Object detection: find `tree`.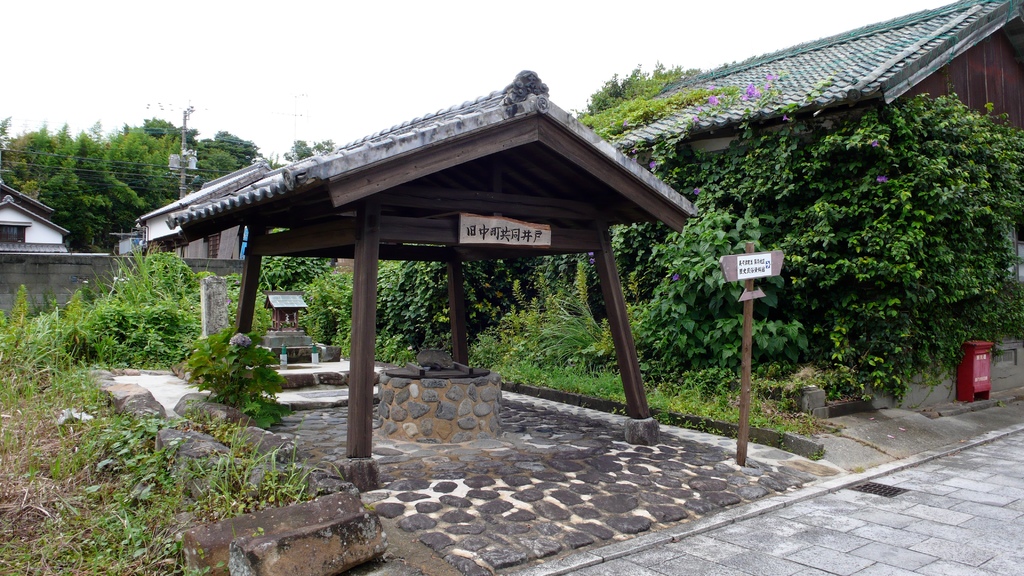
BBox(564, 62, 692, 115).
